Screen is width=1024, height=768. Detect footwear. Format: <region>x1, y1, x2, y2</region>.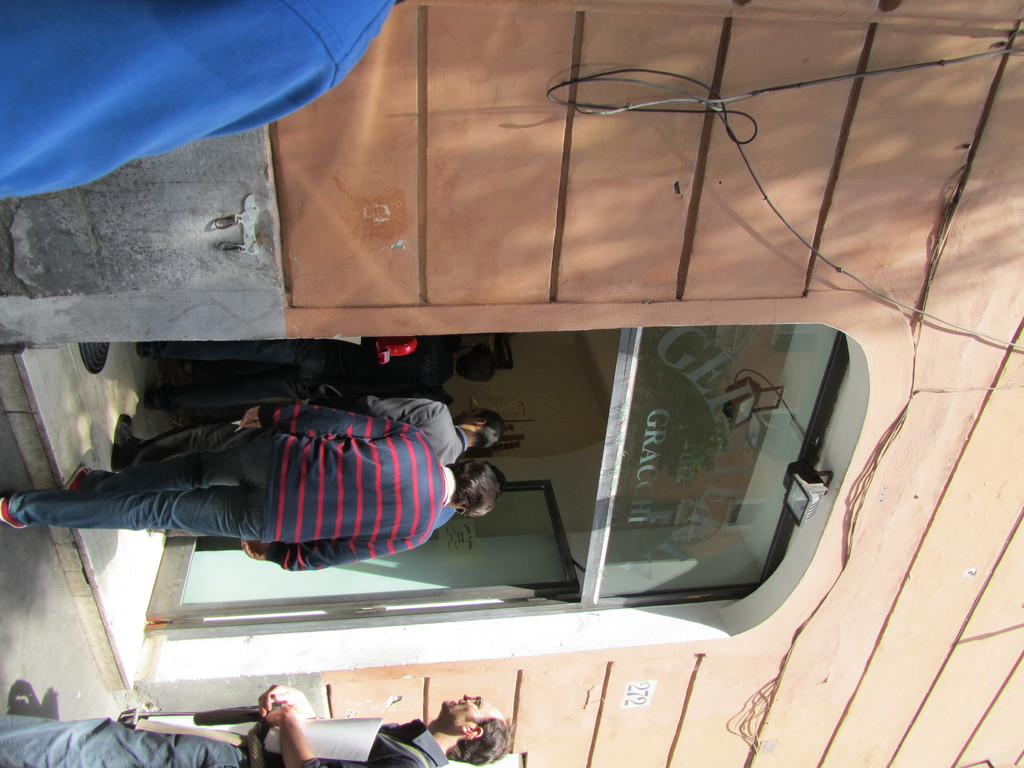
<region>133, 342, 149, 357</region>.
